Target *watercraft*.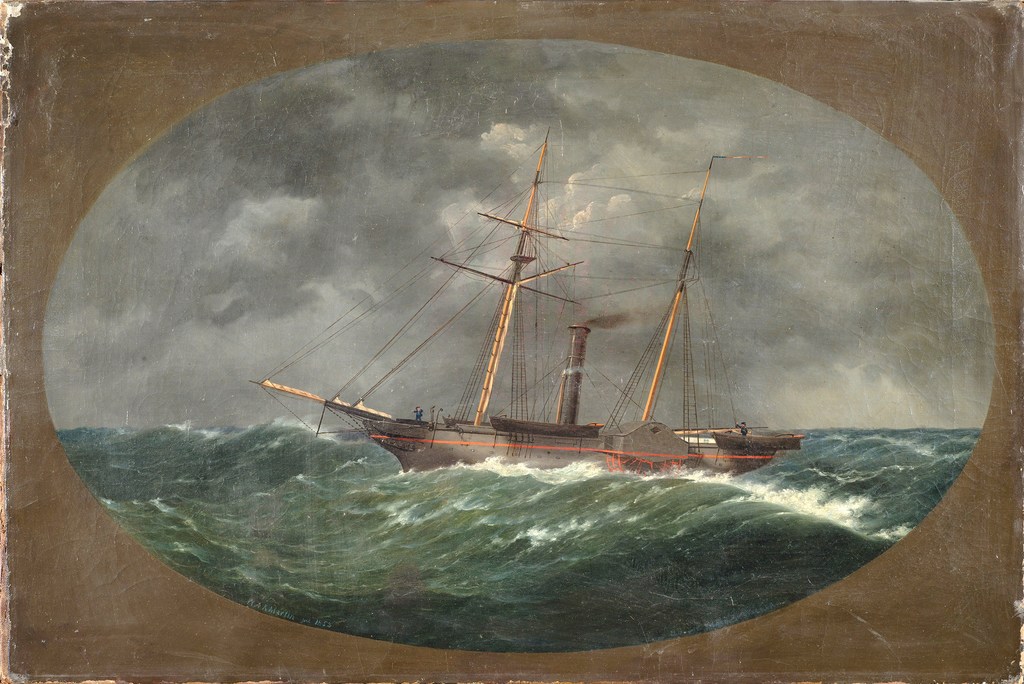
Target region: rect(294, 146, 838, 486).
